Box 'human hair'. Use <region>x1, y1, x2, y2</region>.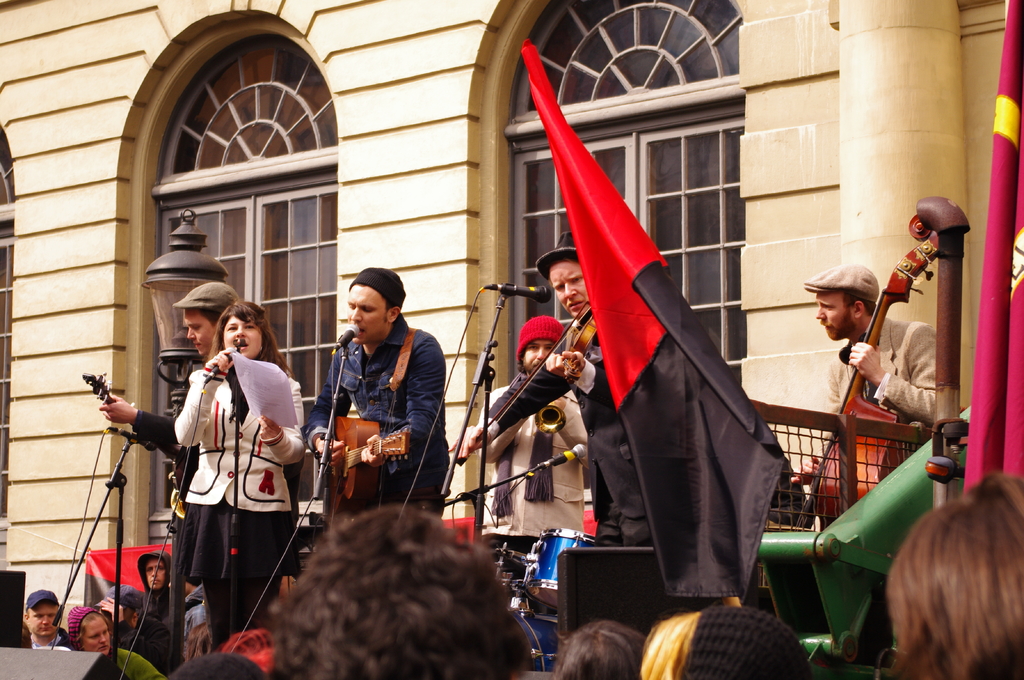
<region>164, 652, 267, 679</region>.
